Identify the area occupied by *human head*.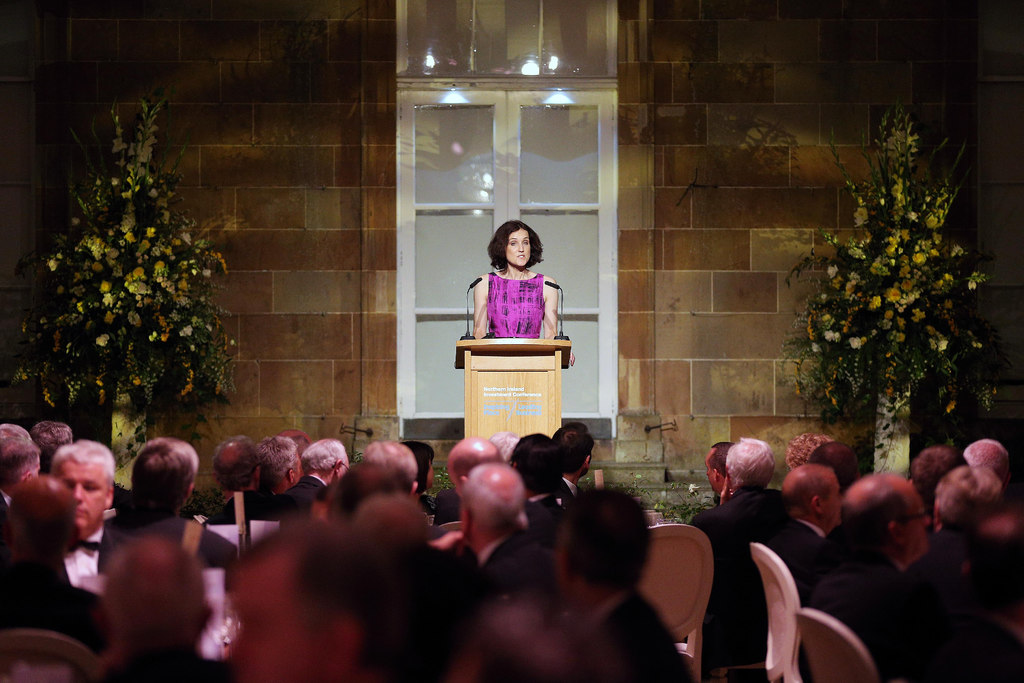
Area: [810,443,861,486].
